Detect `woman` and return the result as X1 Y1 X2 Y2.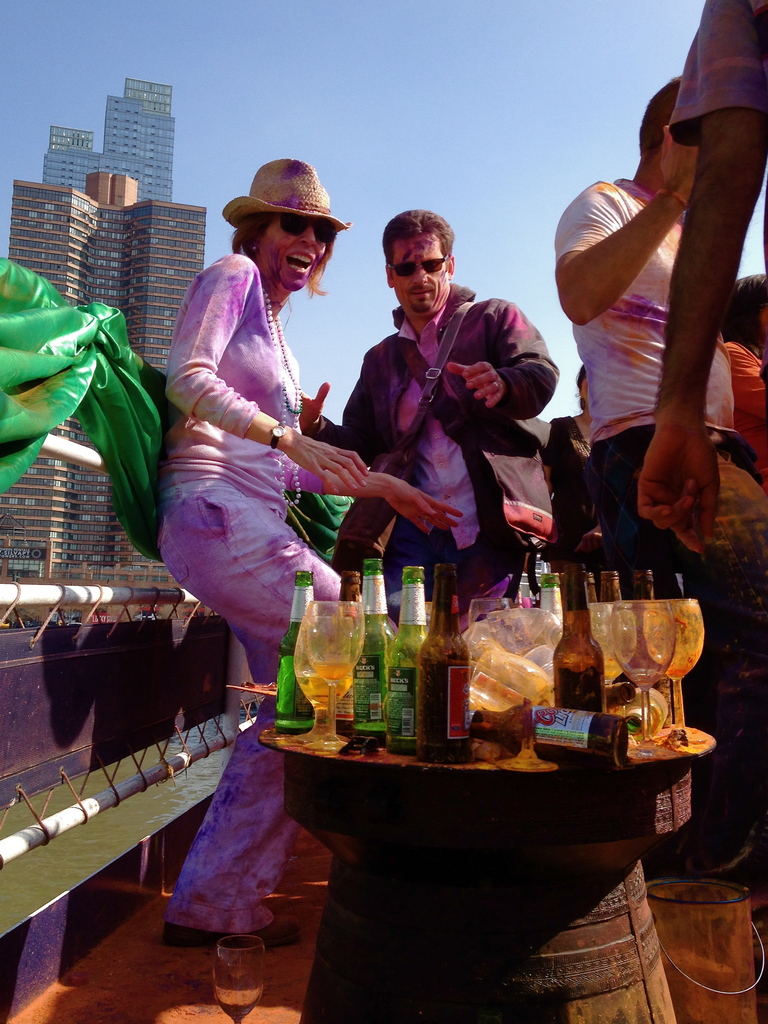
193 172 491 867.
